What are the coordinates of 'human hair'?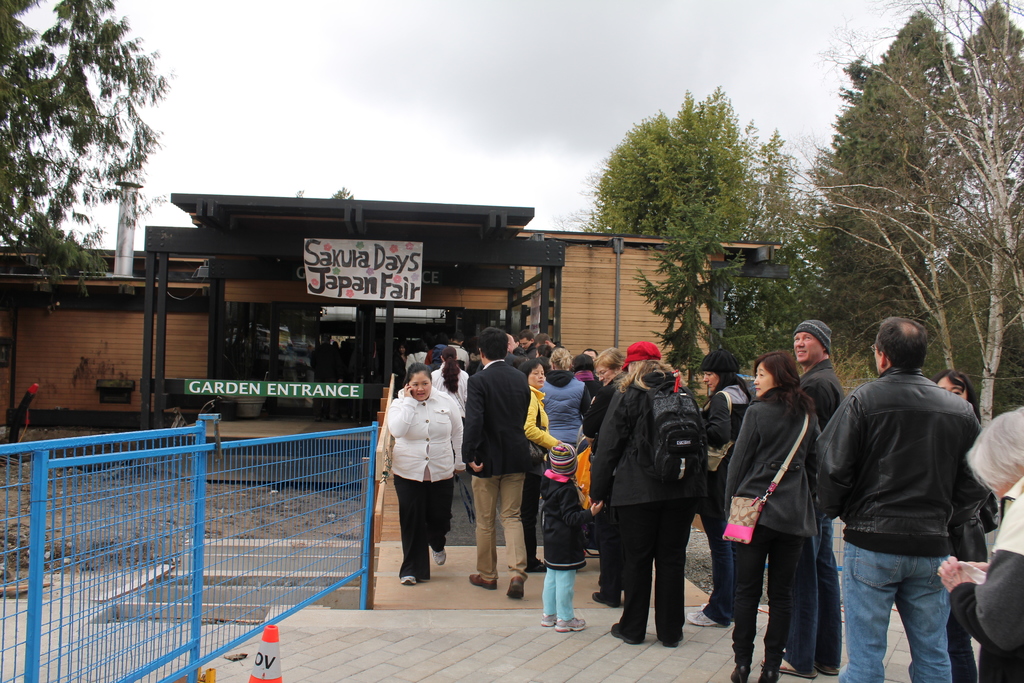
BBox(535, 342, 550, 358).
